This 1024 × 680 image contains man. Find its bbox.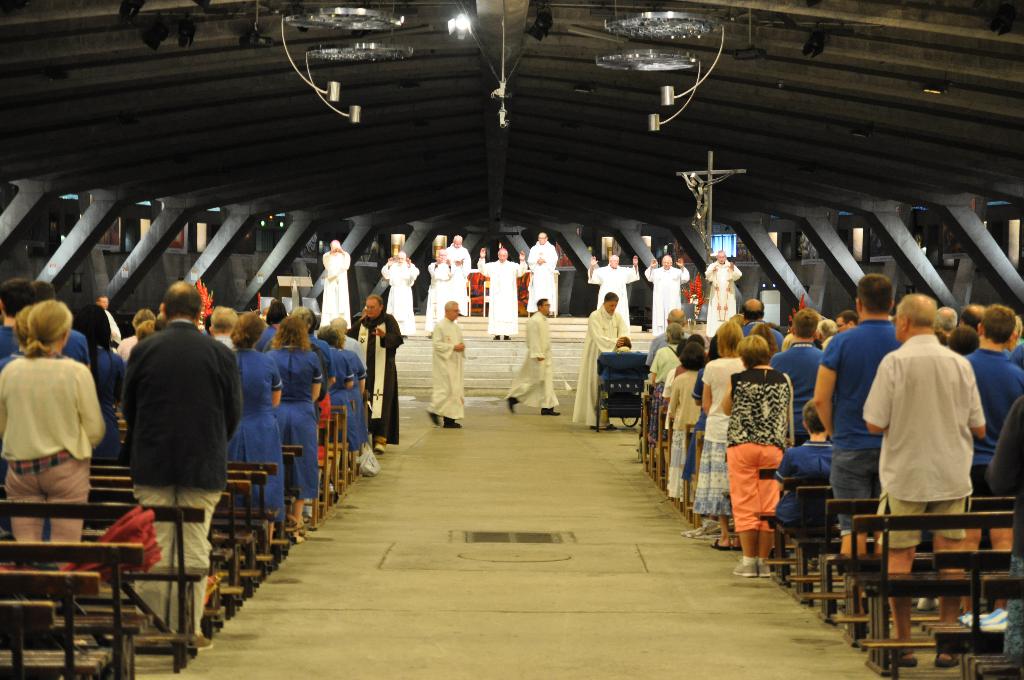
rect(646, 304, 689, 369).
